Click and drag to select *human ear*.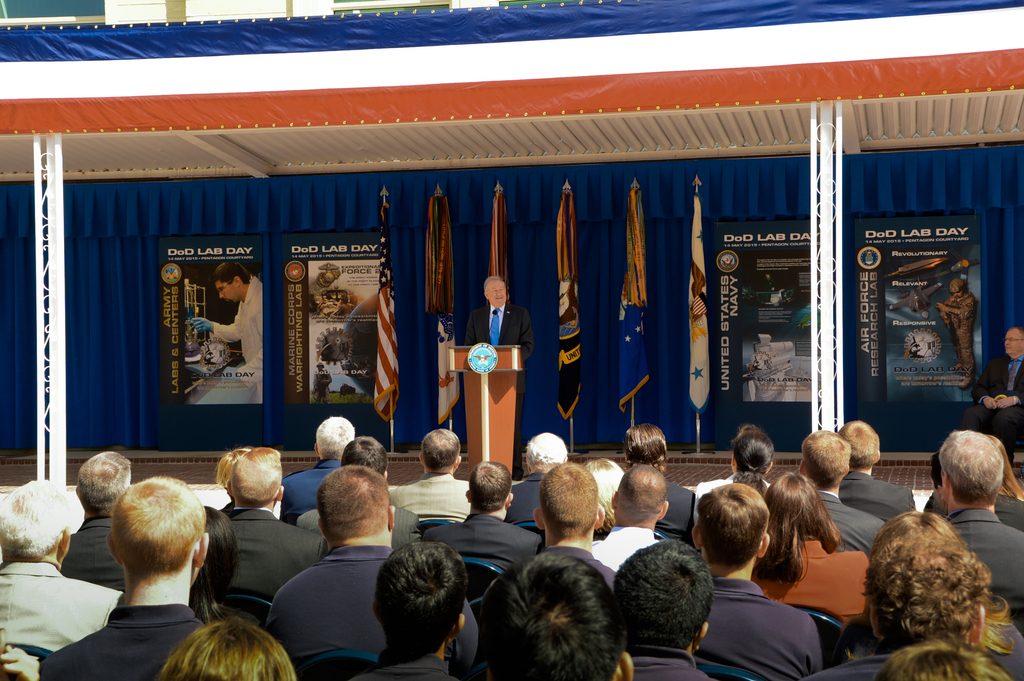
Selection: [x1=58, y1=529, x2=68, y2=554].
